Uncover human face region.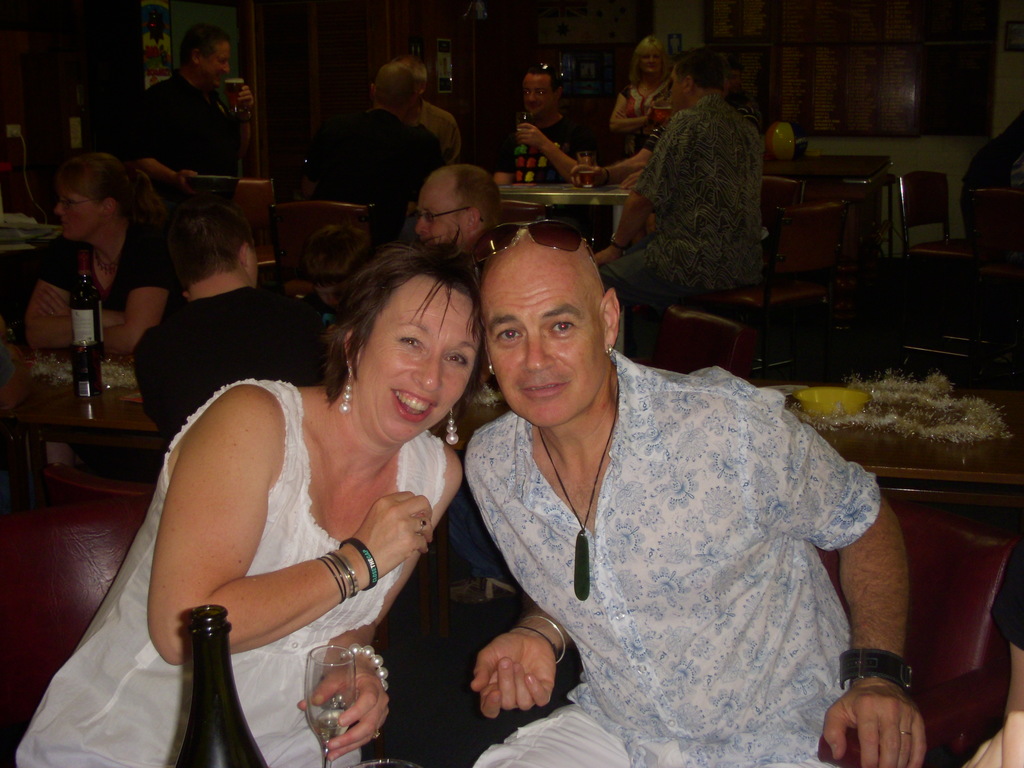
Uncovered: select_region(644, 49, 666, 68).
